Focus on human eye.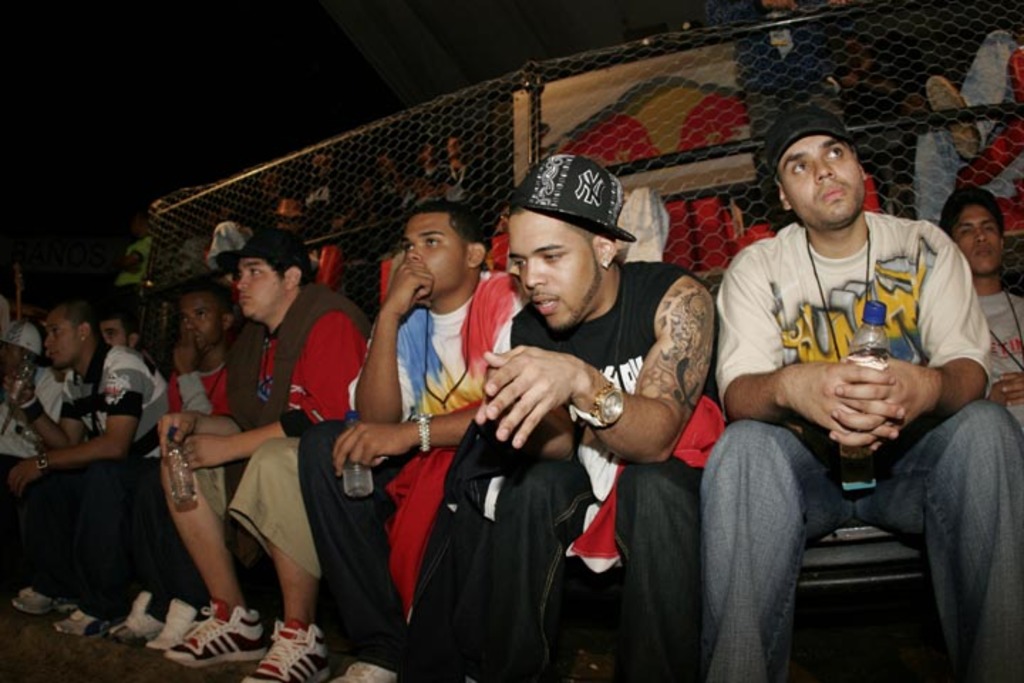
Focused at x1=981, y1=222, x2=1000, y2=233.
